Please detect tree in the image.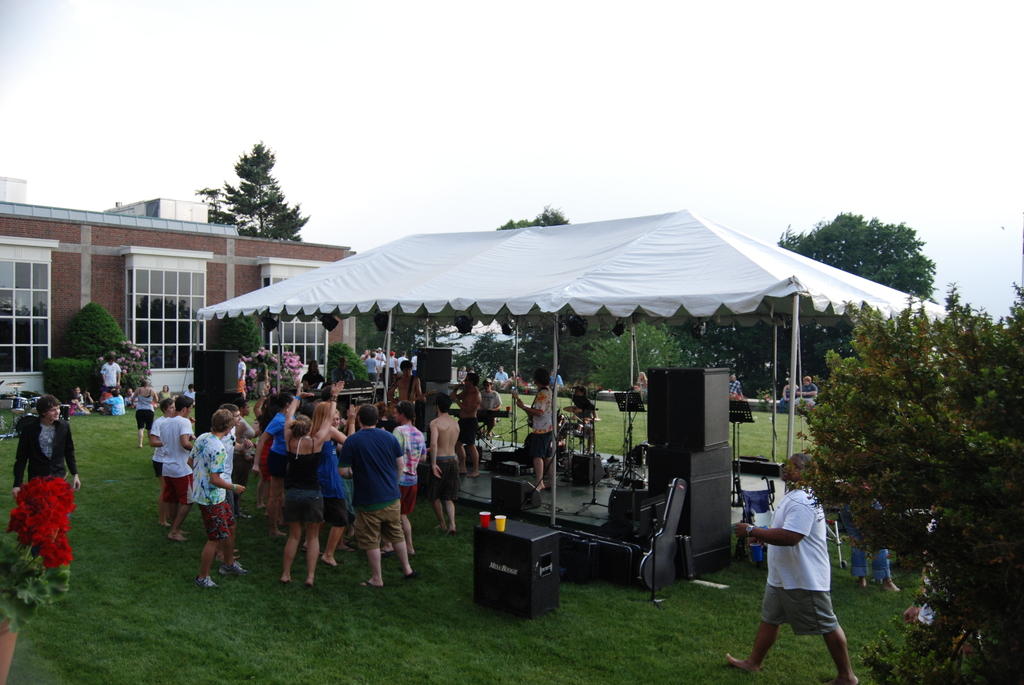
x1=765 y1=213 x2=937 y2=384.
